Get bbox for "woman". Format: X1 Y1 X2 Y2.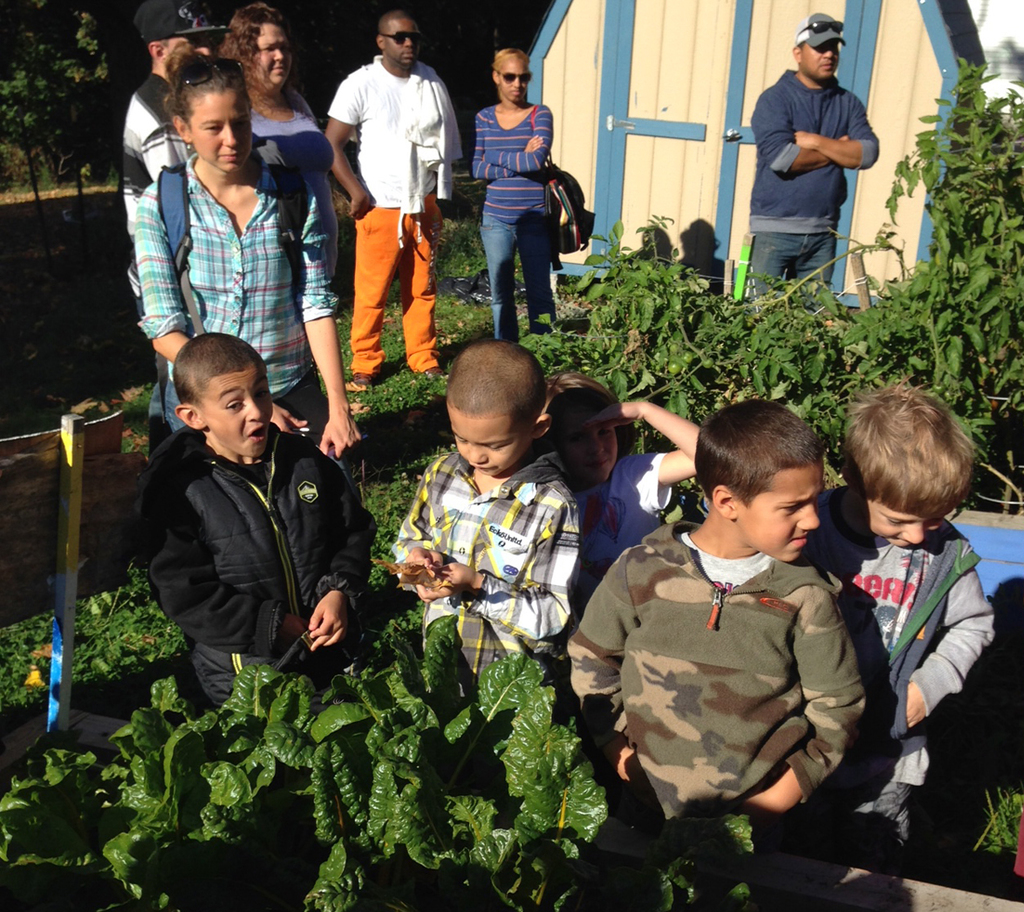
208 3 350 317.
